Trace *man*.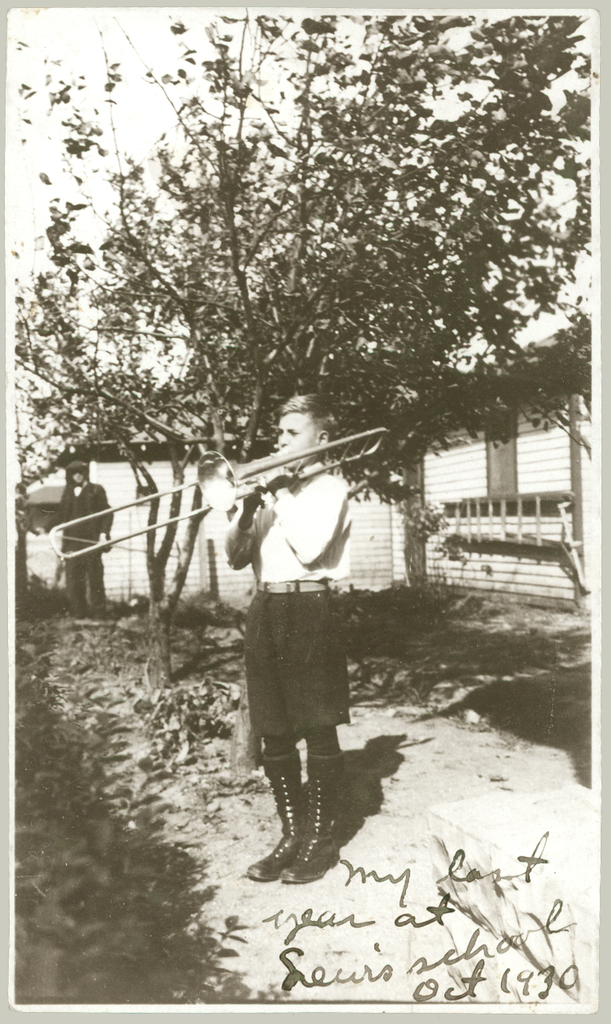
Traced to rect(234, 400, 370, 876).
